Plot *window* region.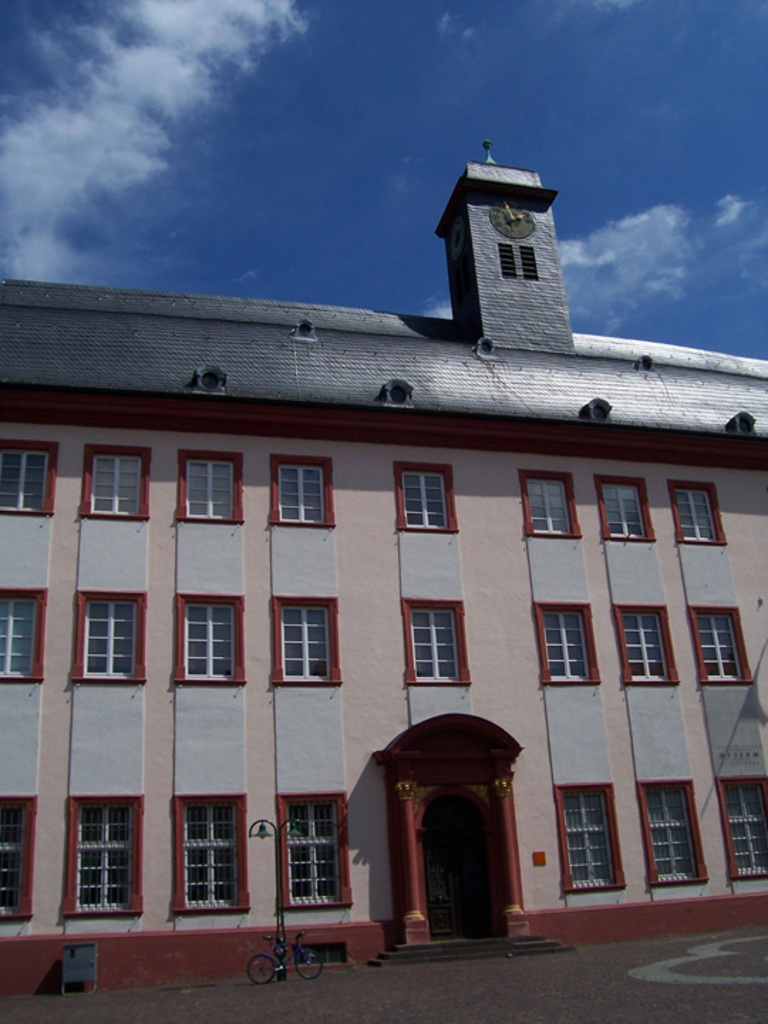
Plotted at pyautogui.locateOnScreen(274, 459, 344, 530).
